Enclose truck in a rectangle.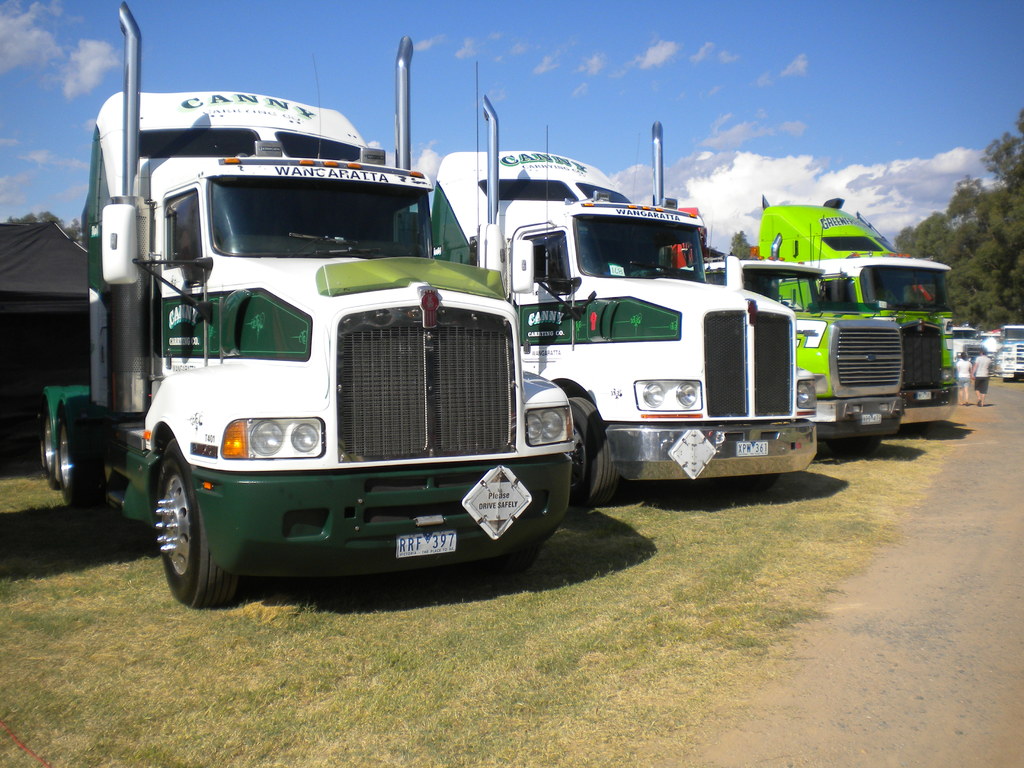
79,72,575,614.
